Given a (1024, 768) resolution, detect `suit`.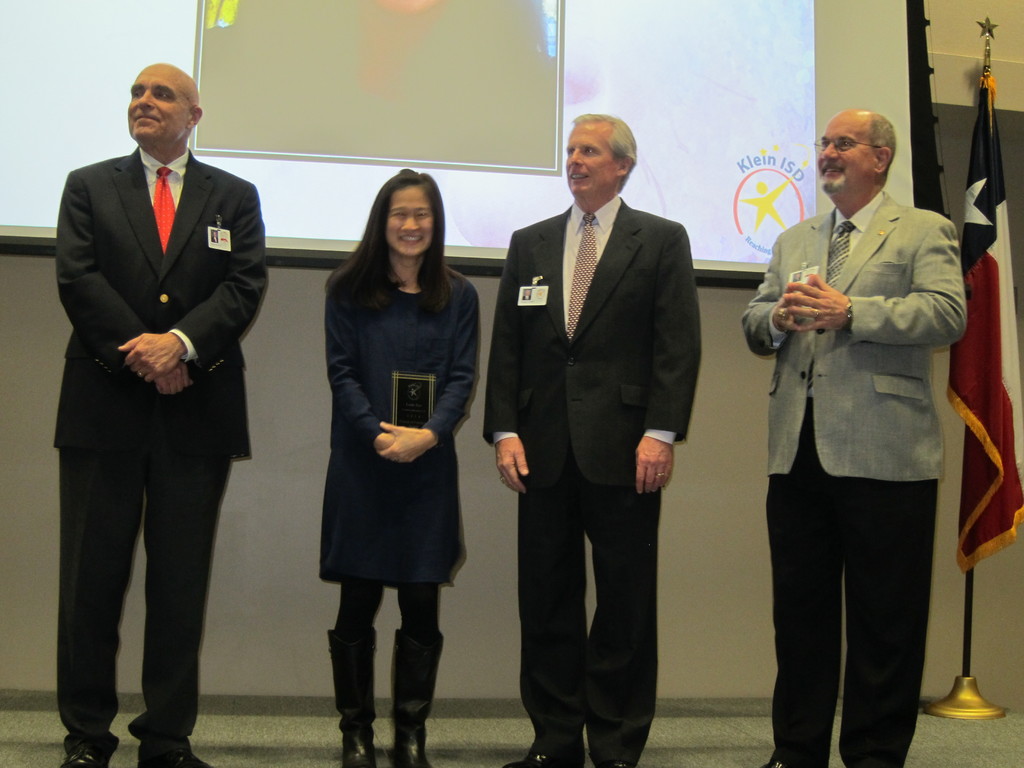
<box>743,192,961,767</box>.
